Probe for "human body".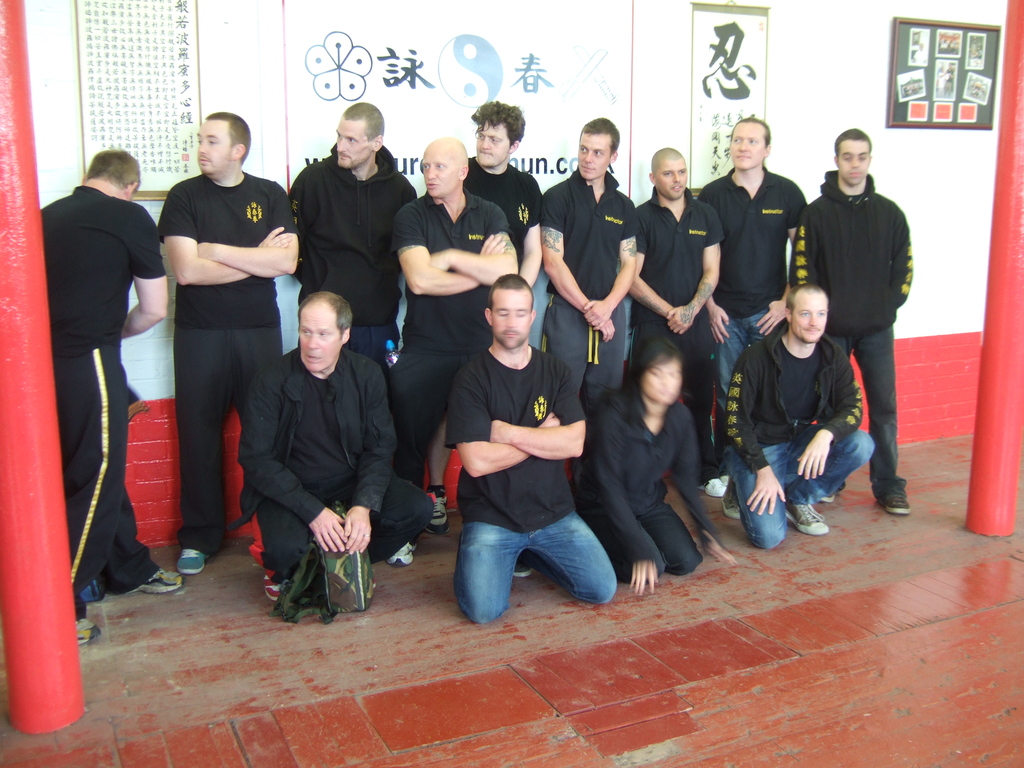
Probe result: left=566, top=328, right=744, bottom=598.
